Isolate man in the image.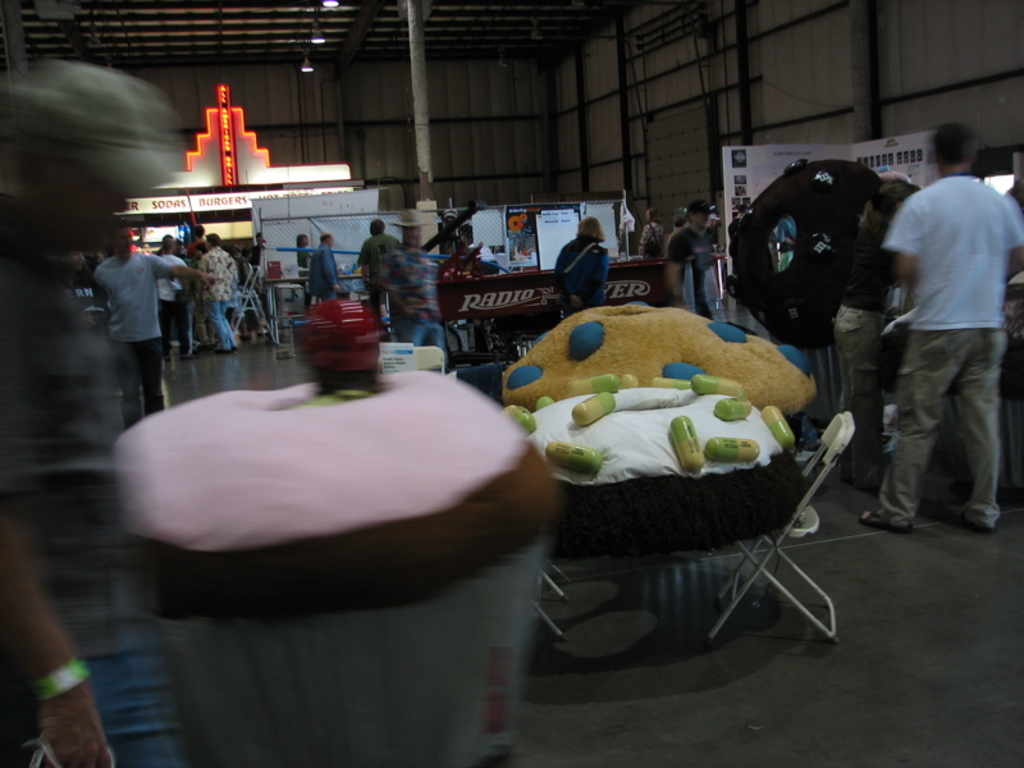
Isolated region: BBox(306, 232, 340, 303).
